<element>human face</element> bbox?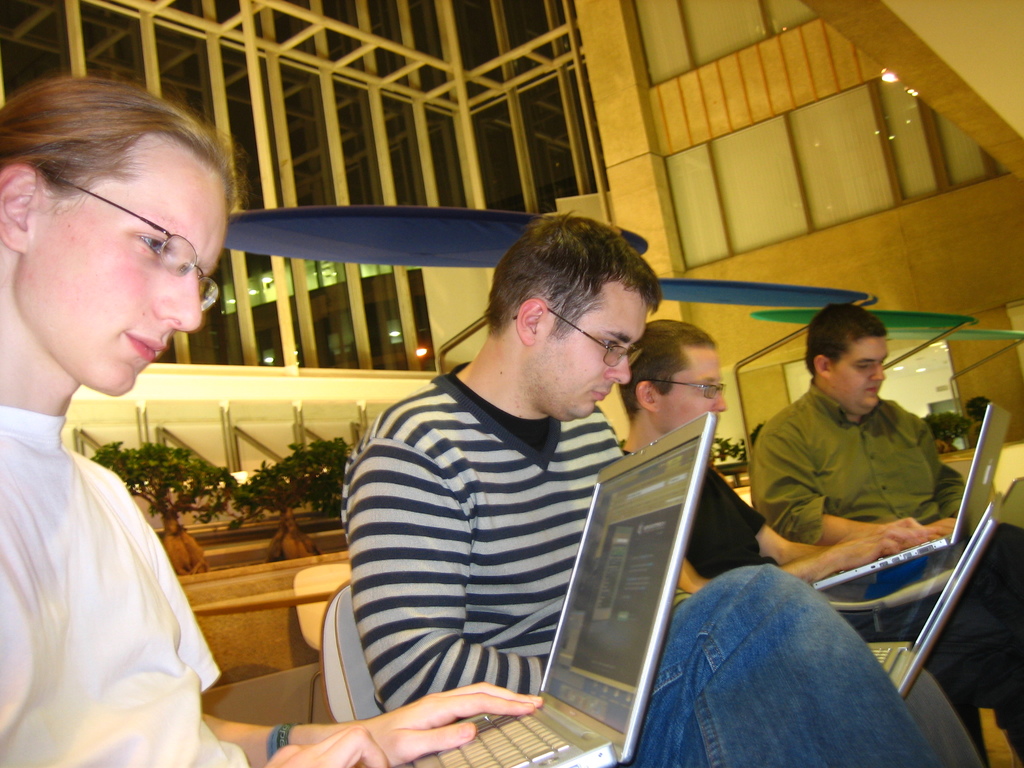
<box>653,344,729,435</box>
